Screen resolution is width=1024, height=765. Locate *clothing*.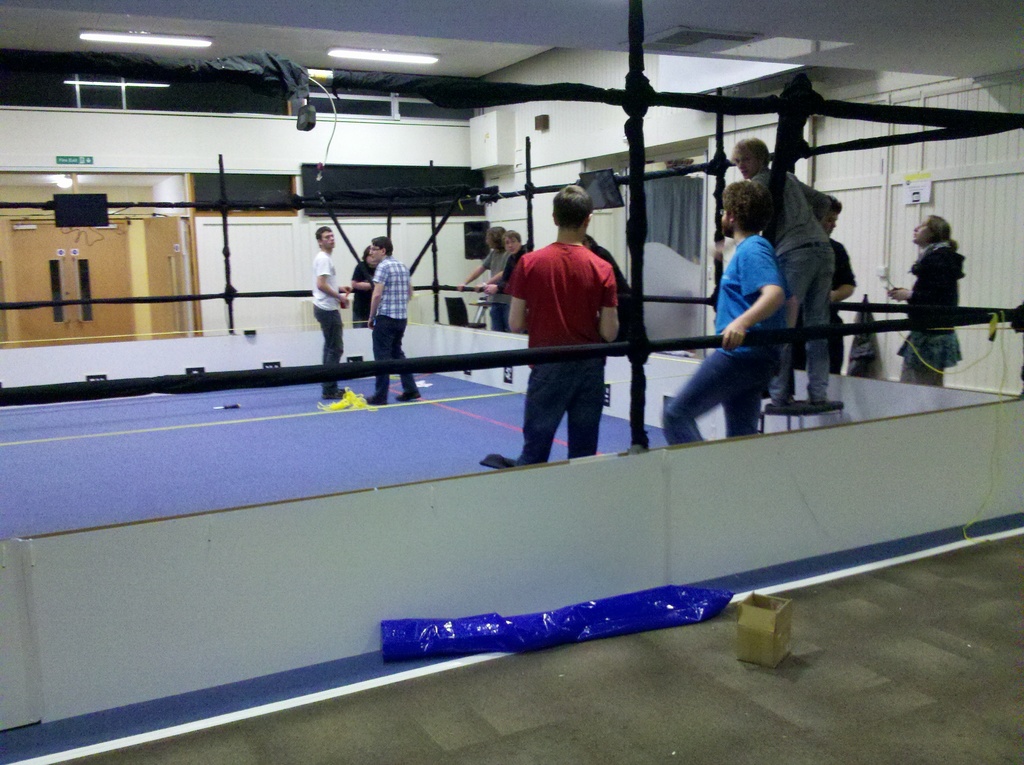
box(478, 243, 497, 323).
